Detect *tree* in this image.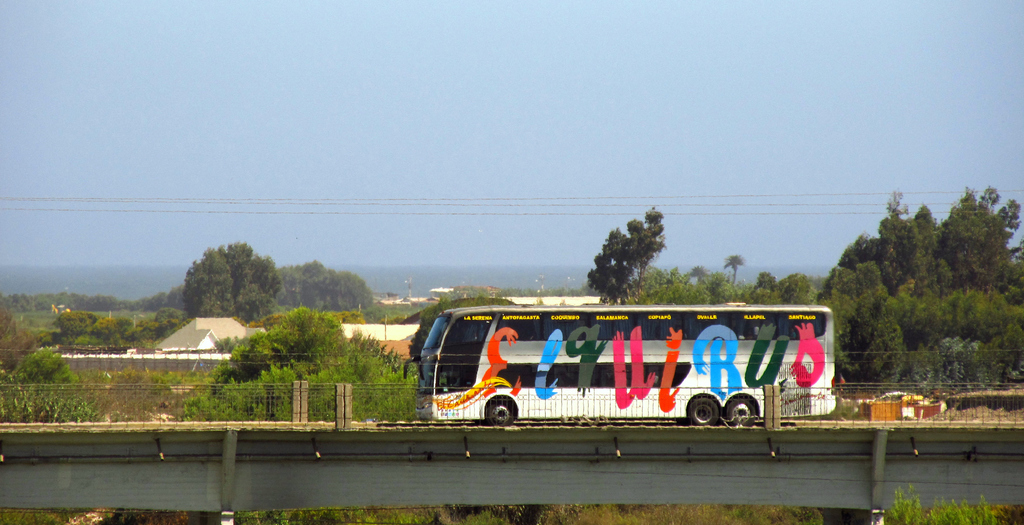
Detection: 713, 256, 748, 295.
